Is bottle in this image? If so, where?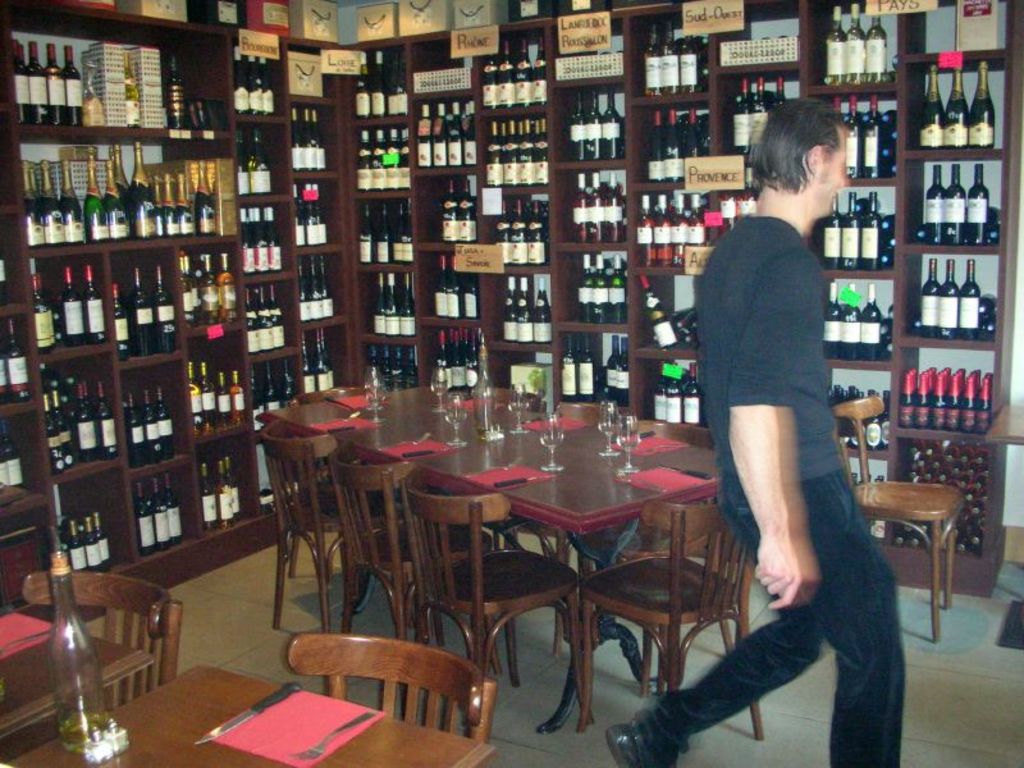
Yes, at box=[685, 188, 713, 274].
